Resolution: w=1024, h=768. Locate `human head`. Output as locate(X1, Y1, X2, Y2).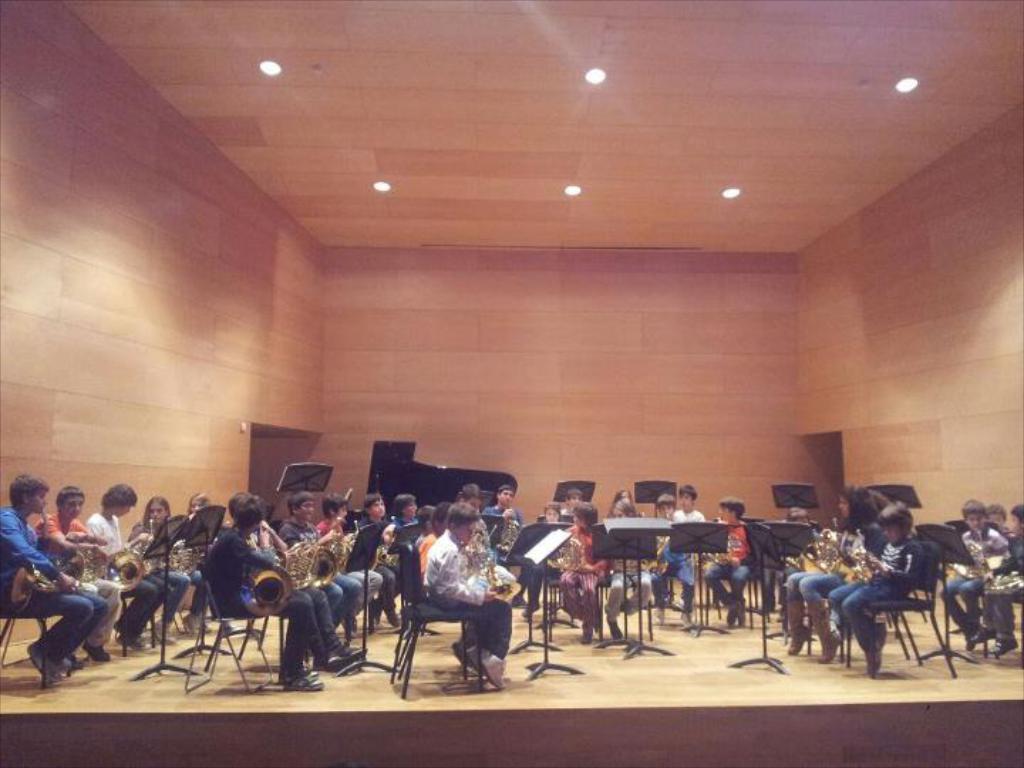
locate(239, 496, 266, 536).
